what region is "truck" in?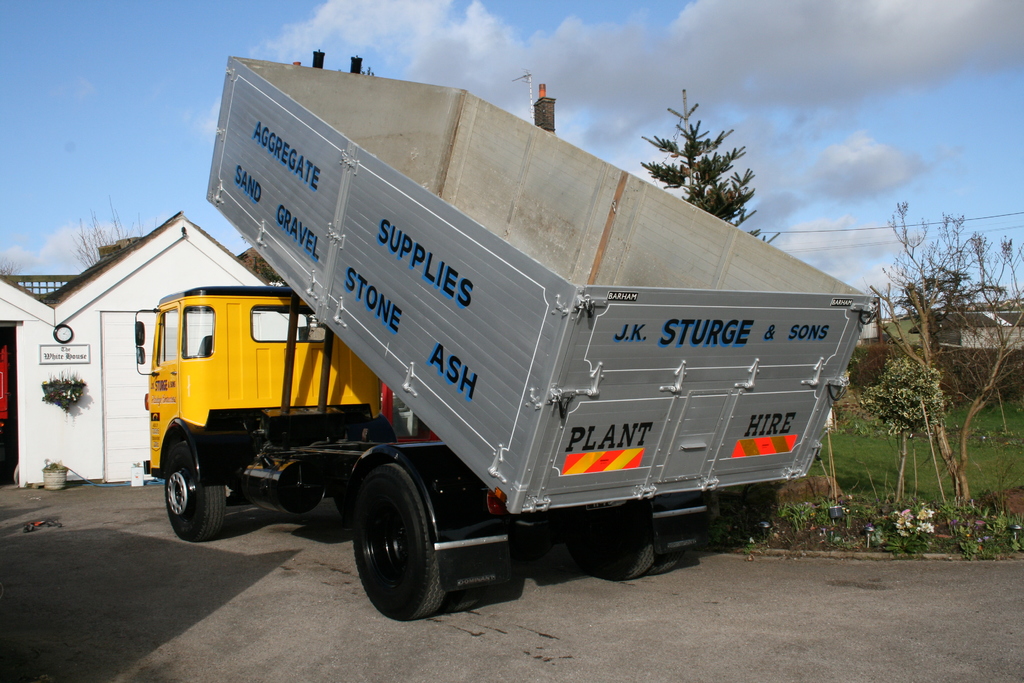
left=130, top=90, right=871, bottom=628.
